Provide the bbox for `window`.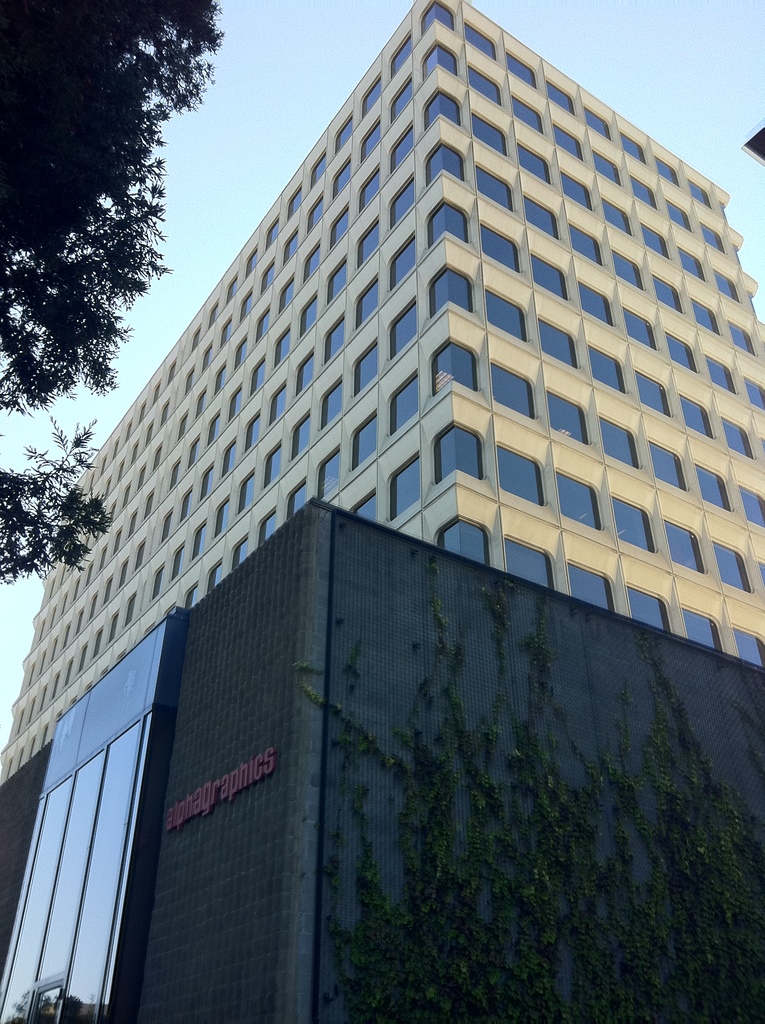
(157,510,173,545).
